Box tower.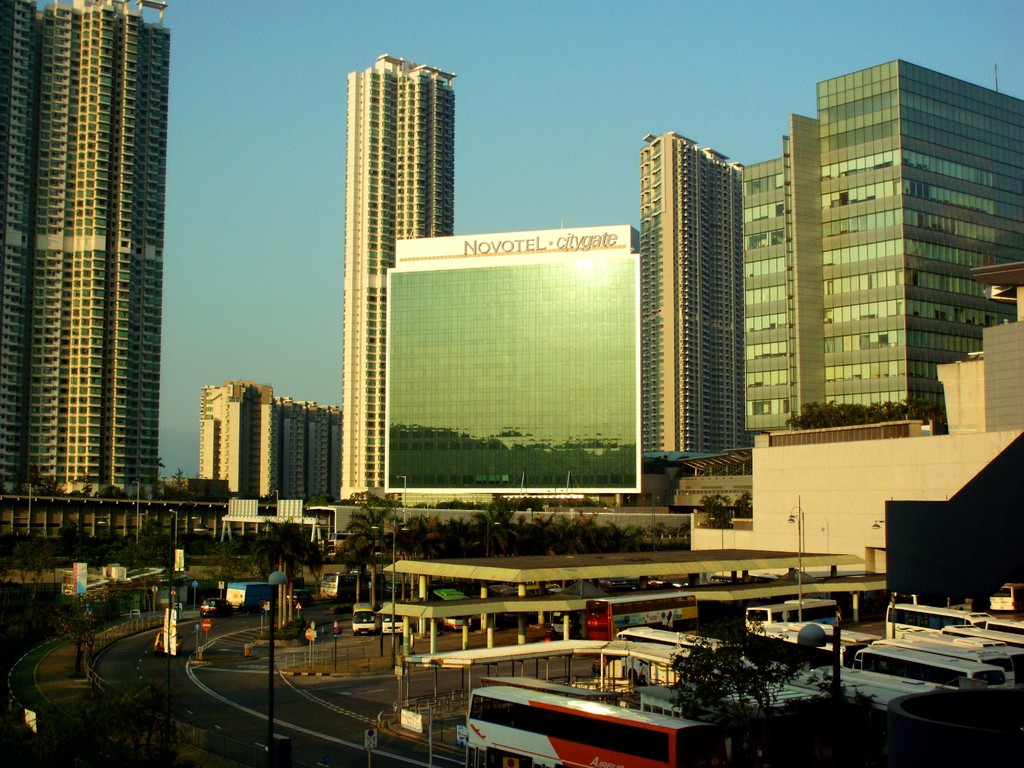
(629,141,751,481).
